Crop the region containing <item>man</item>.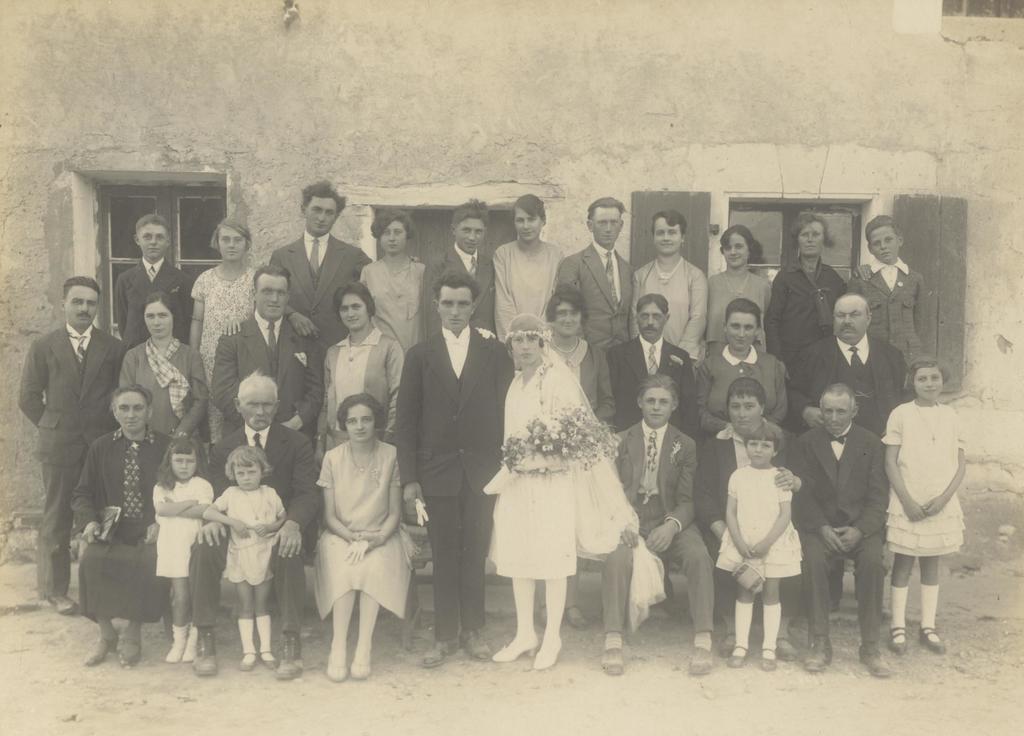
Crop region: pyautogui.locateOnScreen(787, 384, 890, 675).
